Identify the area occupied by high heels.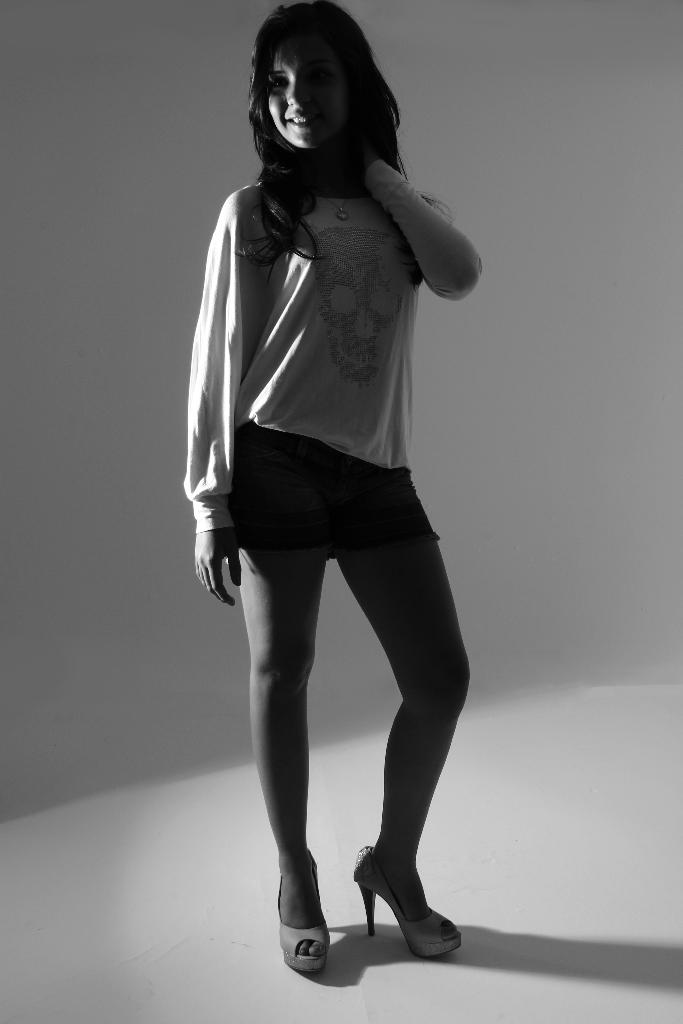
Area: bbox(274, 840, 331, 973).
